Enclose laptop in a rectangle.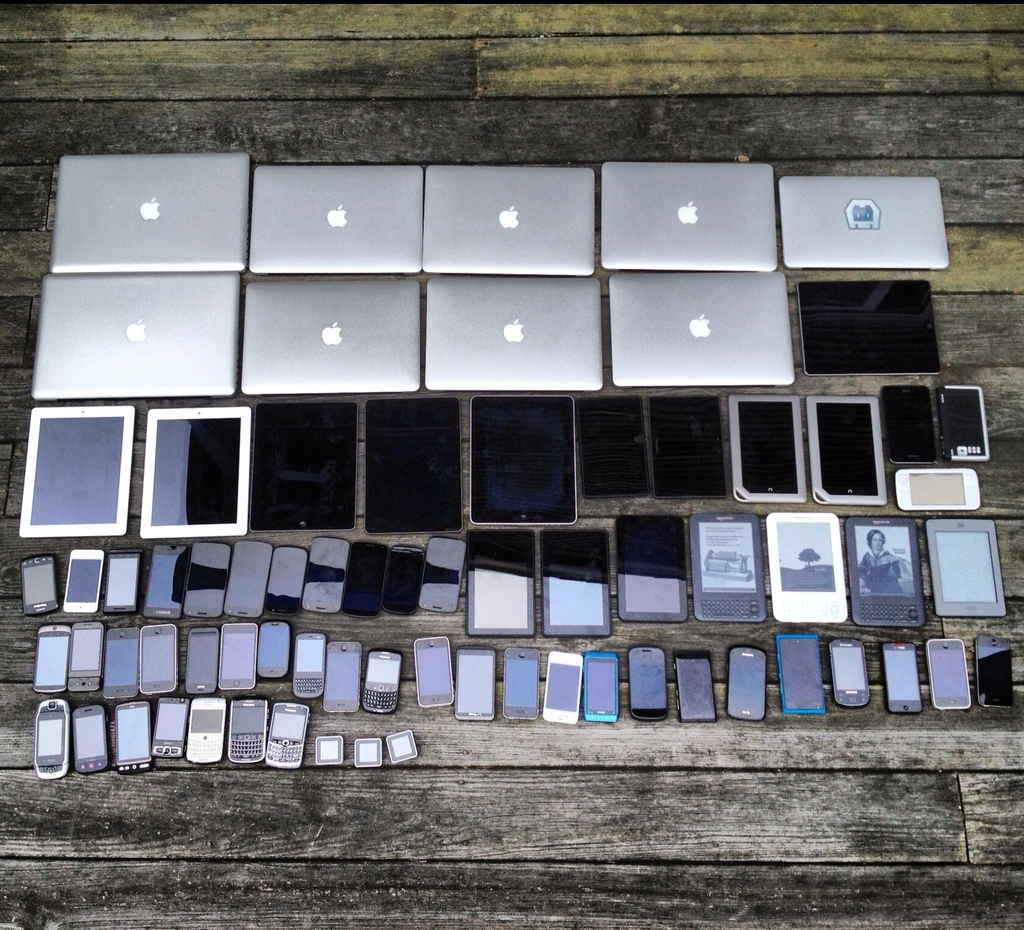
[left=250, top=165, right=420, bottom=271].
